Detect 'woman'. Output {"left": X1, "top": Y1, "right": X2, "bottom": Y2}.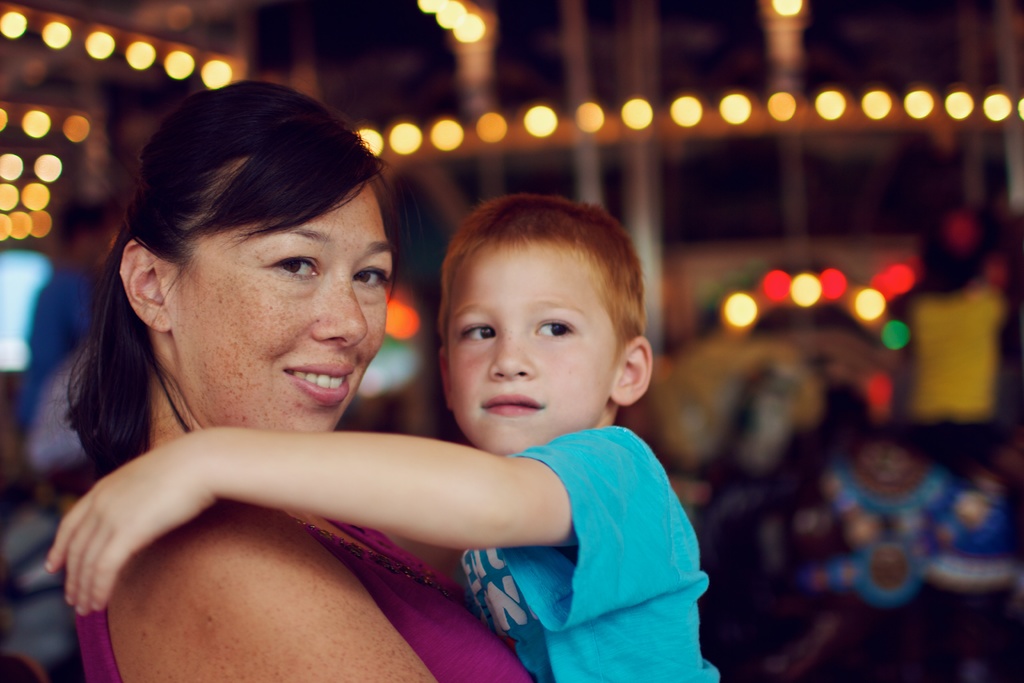
{"left": 56, "top": 110, "right": 686, "bottom": 674}.
